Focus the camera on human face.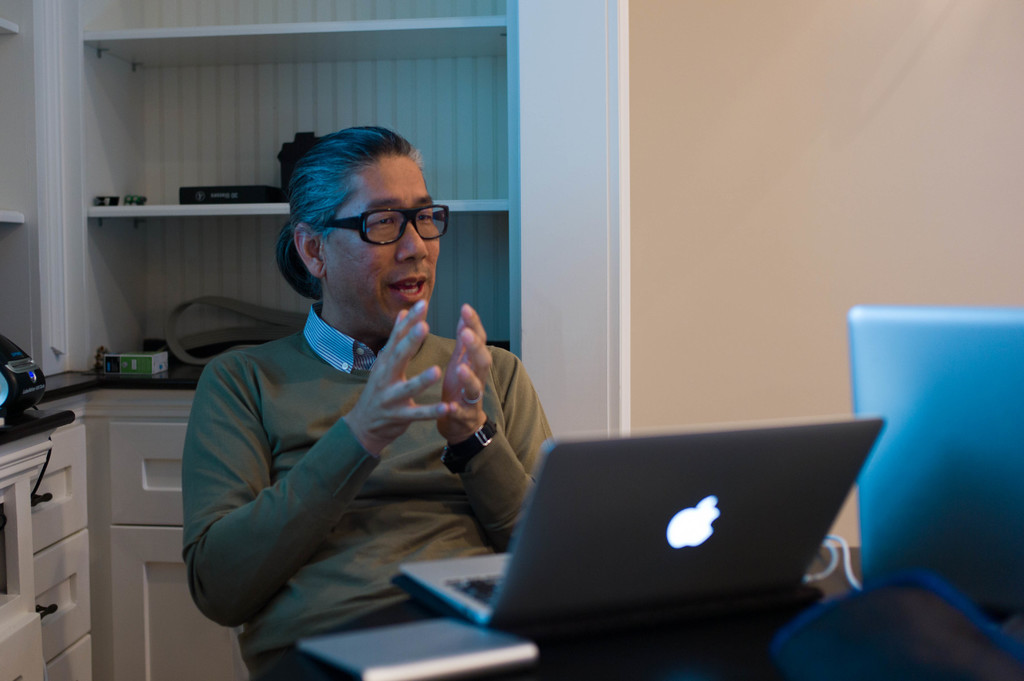
Focus region: [319,154,445,333].
